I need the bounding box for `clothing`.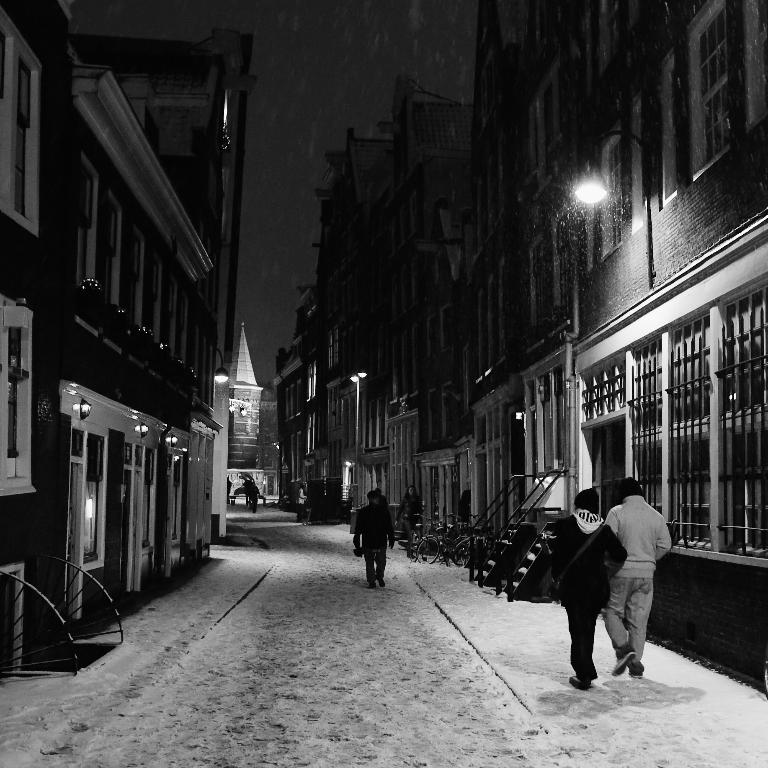
Here it is: region(552, 514, 627, 606).
